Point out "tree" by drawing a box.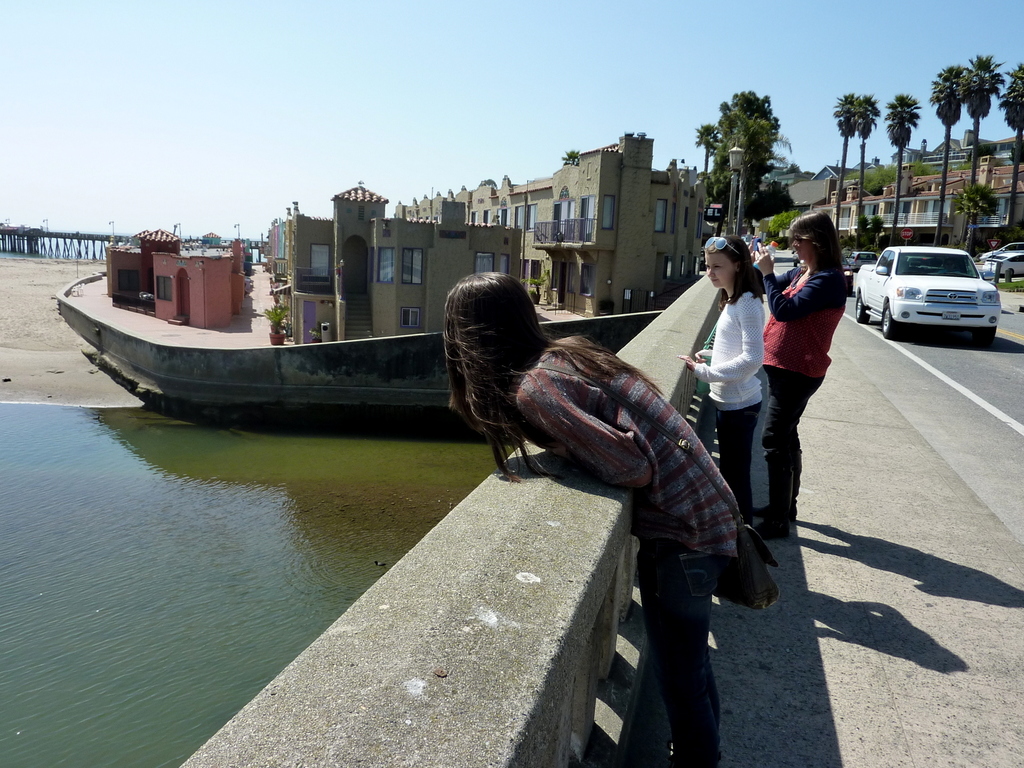
l=956, t=57, r=999, b=261.
